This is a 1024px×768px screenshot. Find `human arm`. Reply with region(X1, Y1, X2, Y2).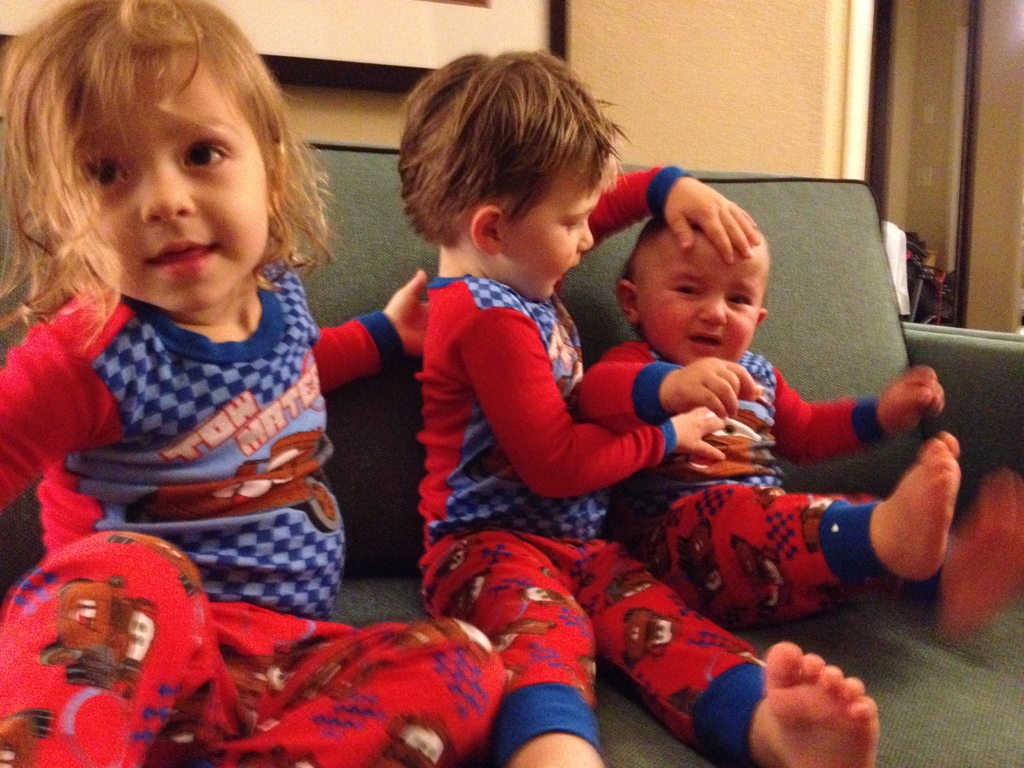
region(749, 359, 954, 462).
